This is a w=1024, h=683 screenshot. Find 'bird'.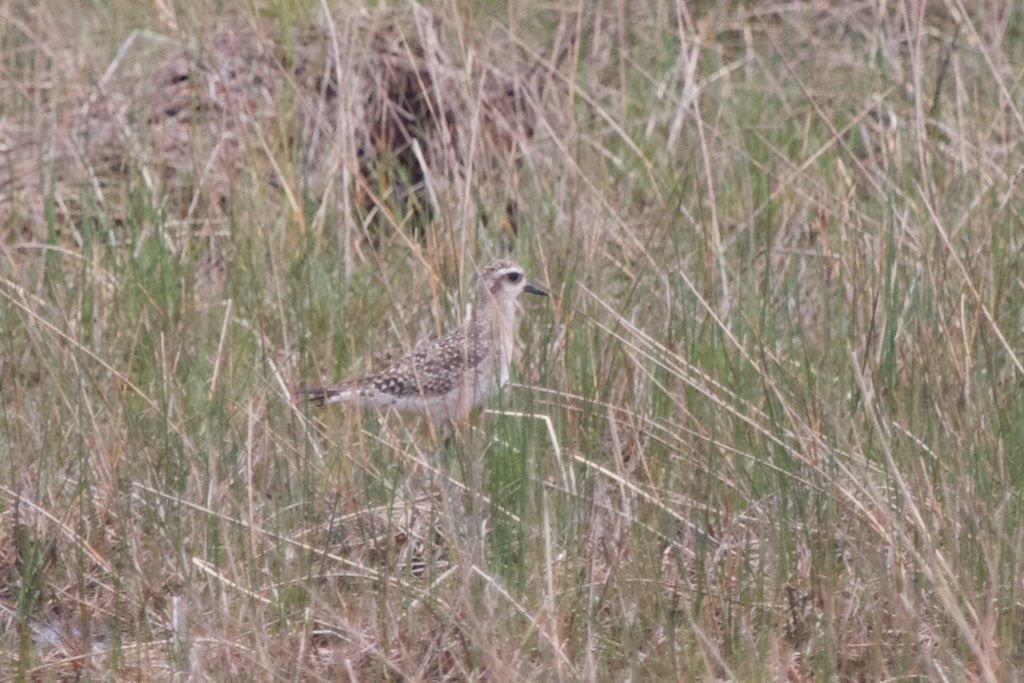
Bounding box: <bbox>300, 258, 548, 448</bbox>.
